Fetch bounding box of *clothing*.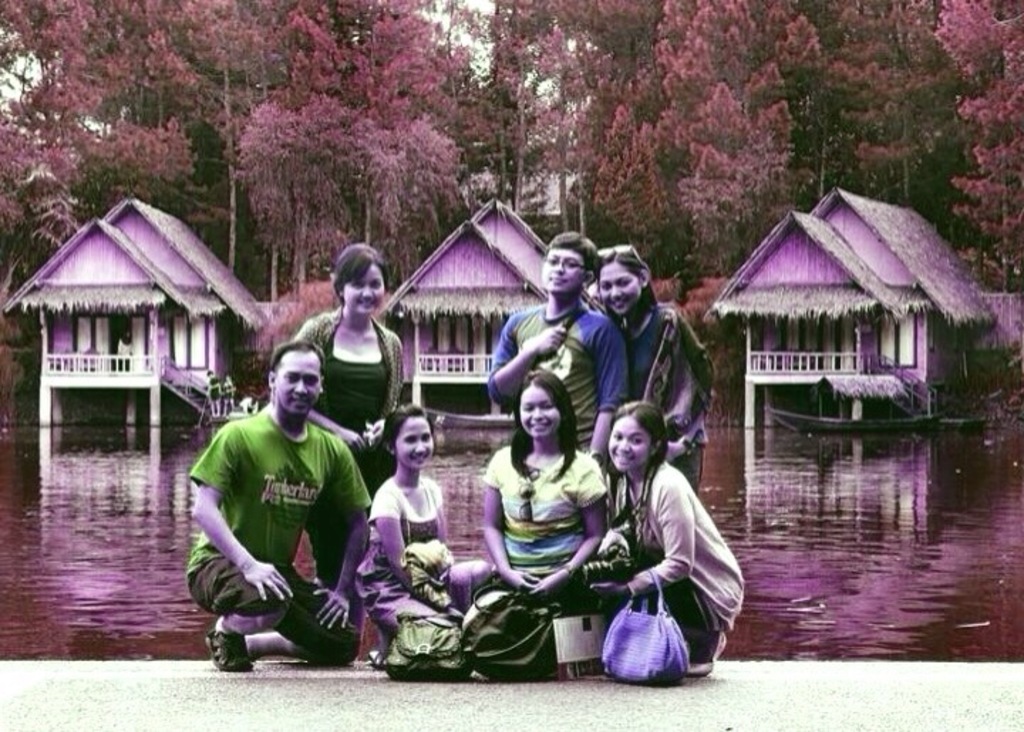
Bbox: rect(488, 303, 630, 483).
